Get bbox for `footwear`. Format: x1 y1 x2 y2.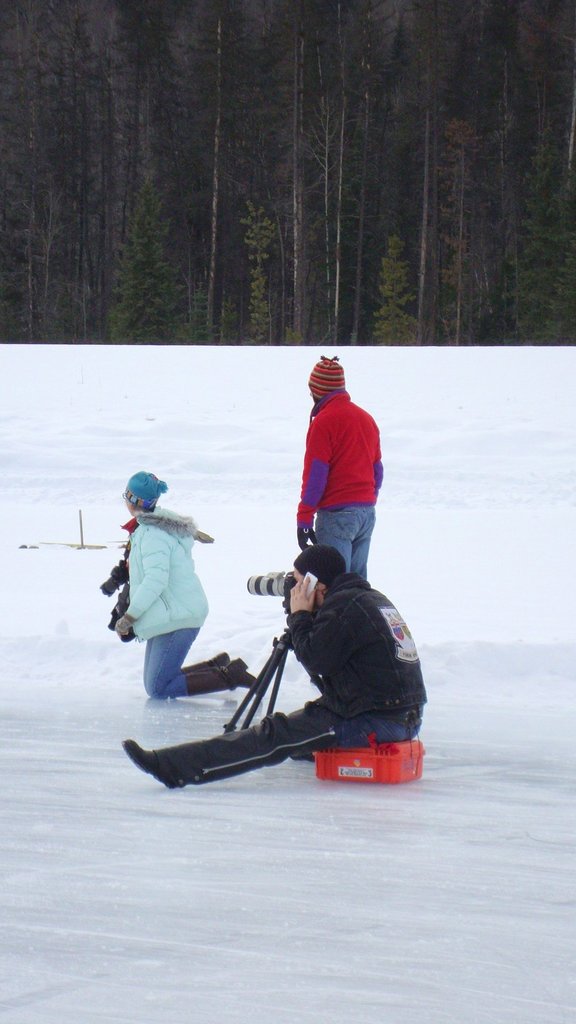
221 655 259 690.
